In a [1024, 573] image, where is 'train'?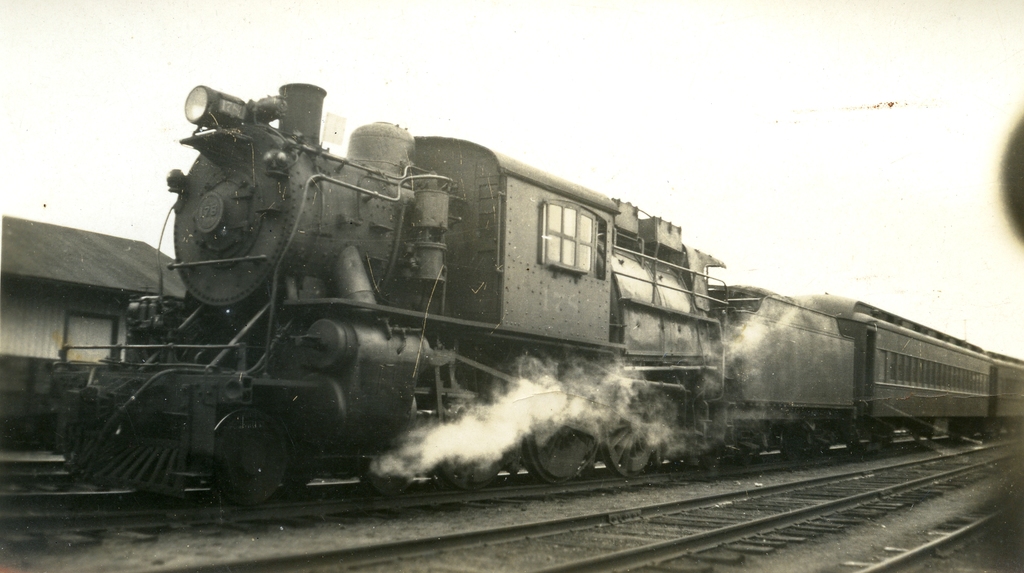
(49,83,1023,506).
